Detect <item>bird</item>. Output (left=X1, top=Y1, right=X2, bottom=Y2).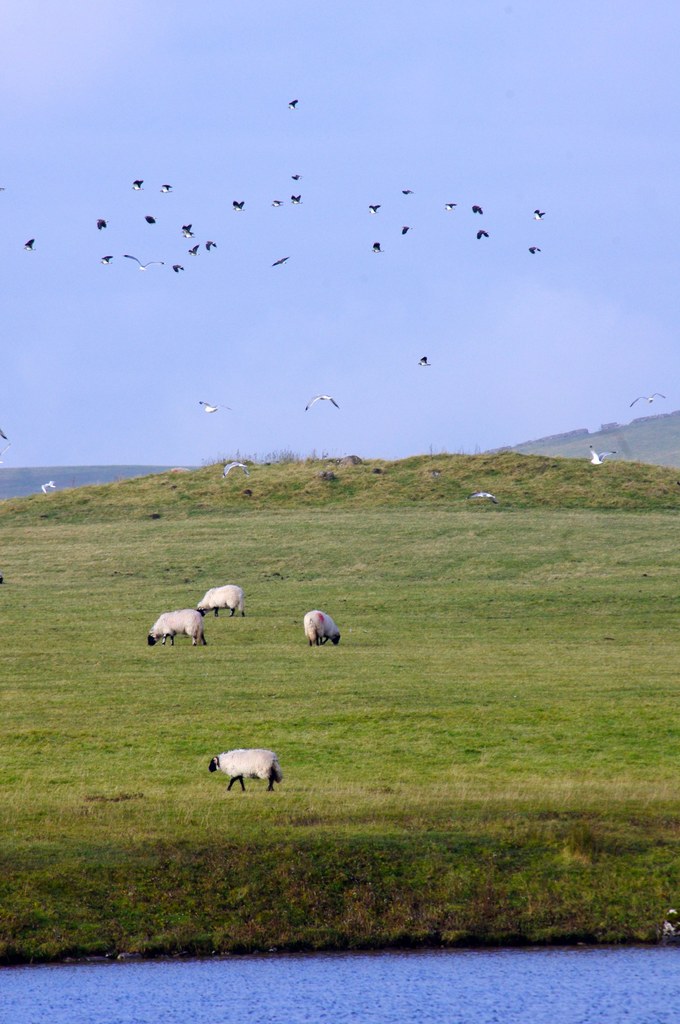
(left=478, top=230, right=490, bottom=242).
